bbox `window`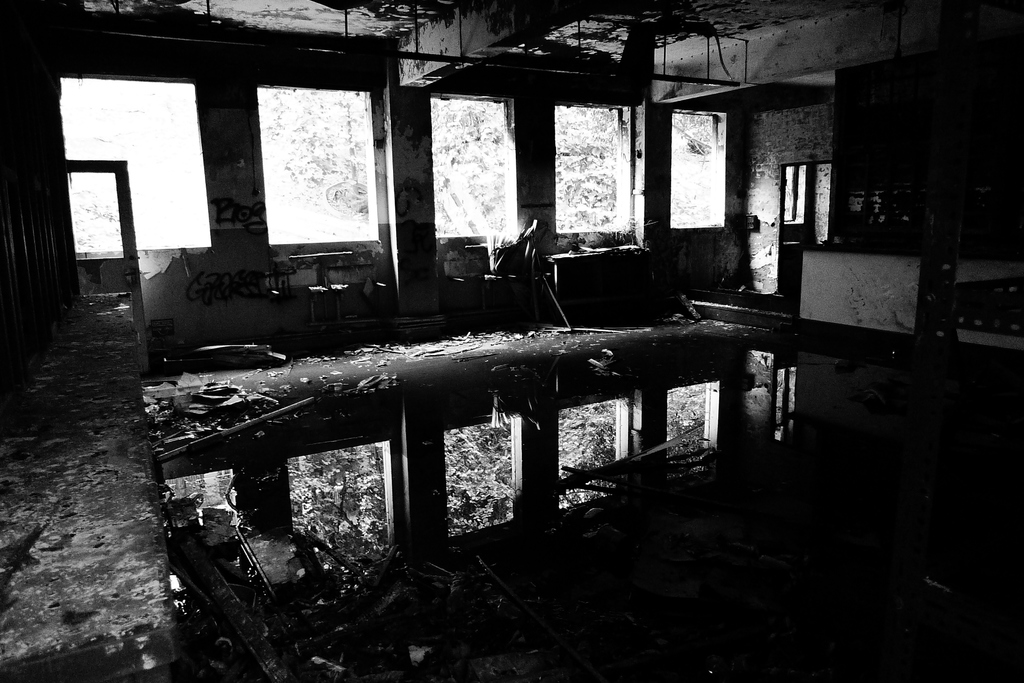
bbox=[56, 74, 216, 252]
